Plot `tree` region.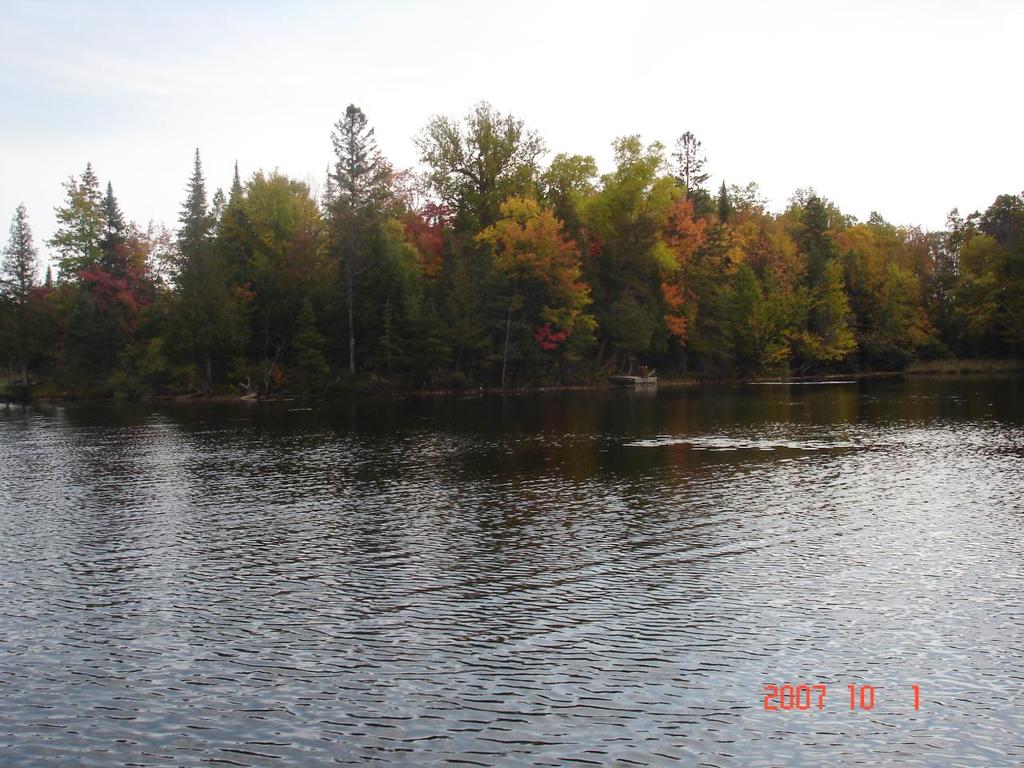
Plotted at {"left": 42, "top": 145, "right": 166, "bottom": 409}.
